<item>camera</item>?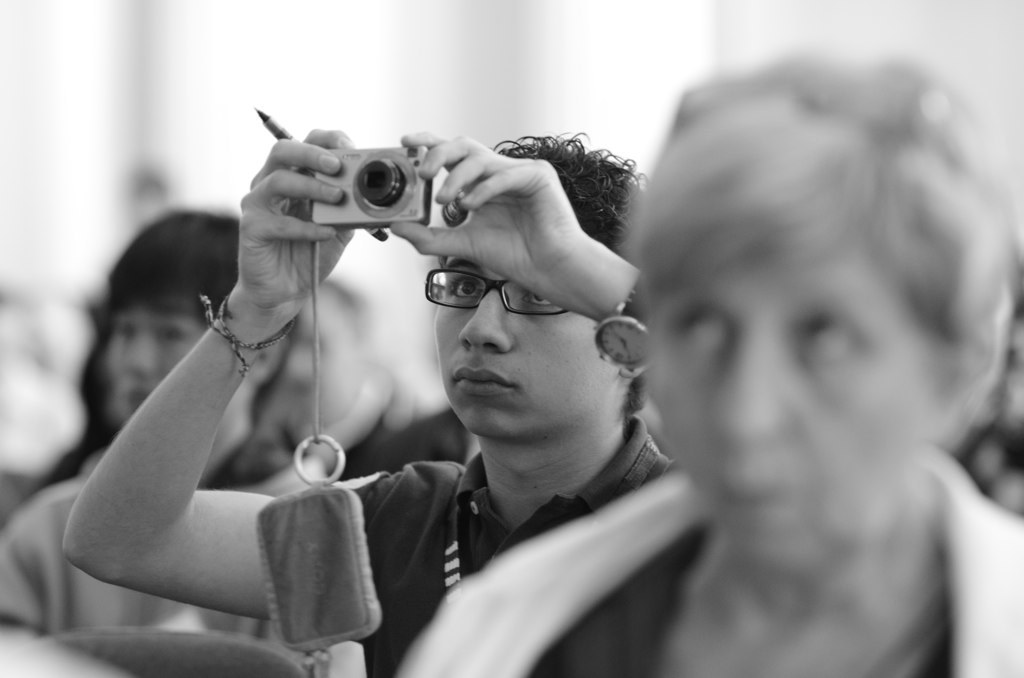
<region>311, 142, 433, 227</region>
